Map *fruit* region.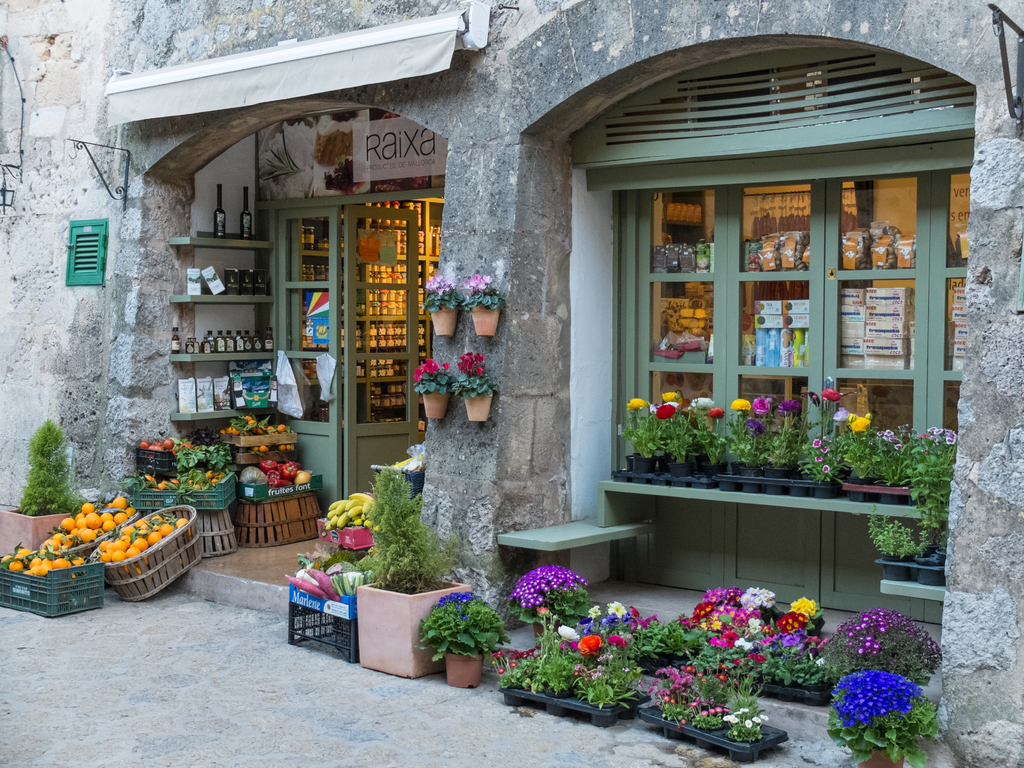
Mapped to select_region(239, 464, 268, 485).
